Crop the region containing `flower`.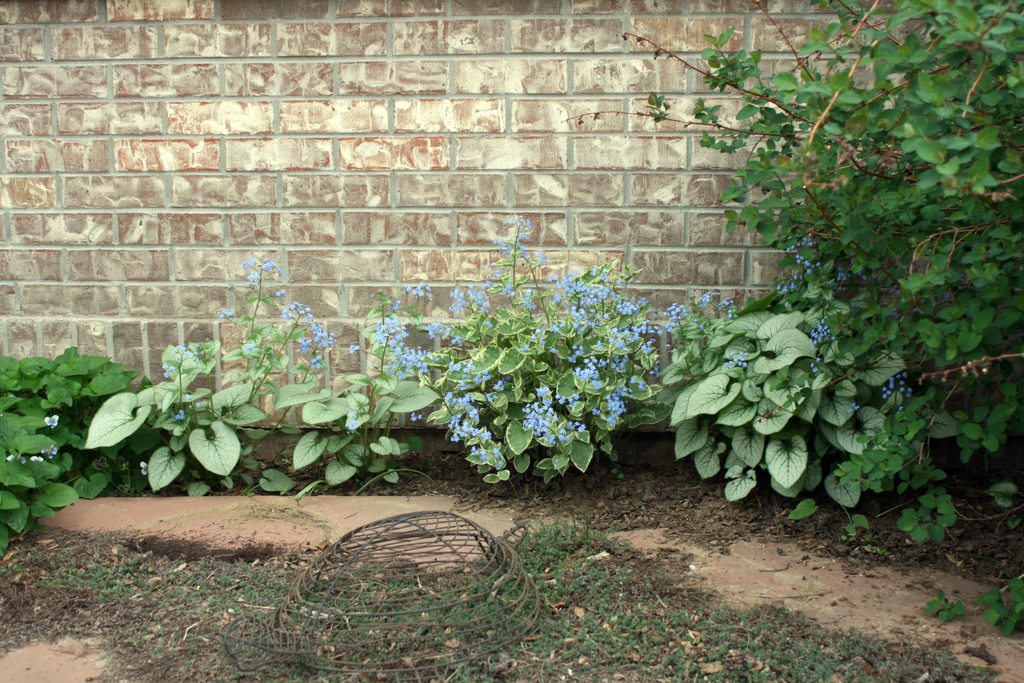
Crop region: box=[44, 411, 61, 432].
